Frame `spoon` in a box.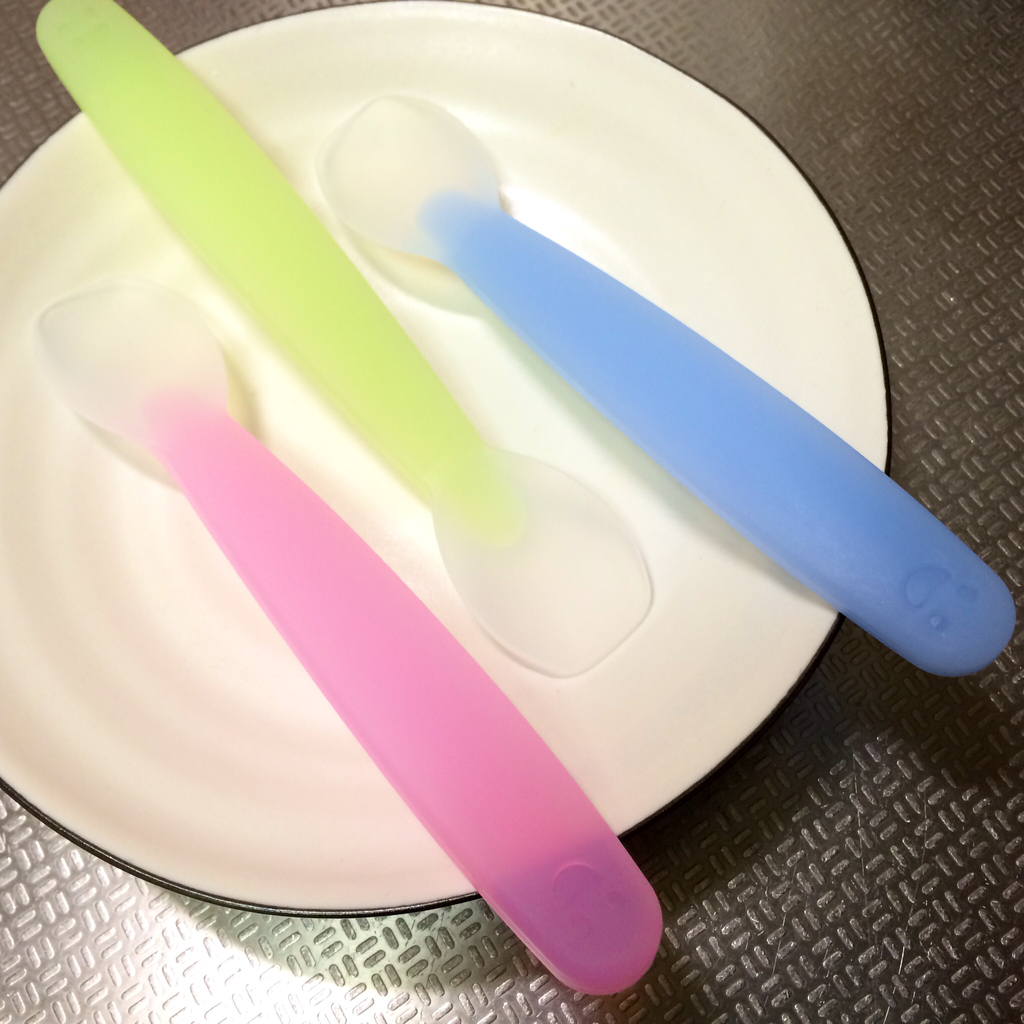
32:284:662:998.
